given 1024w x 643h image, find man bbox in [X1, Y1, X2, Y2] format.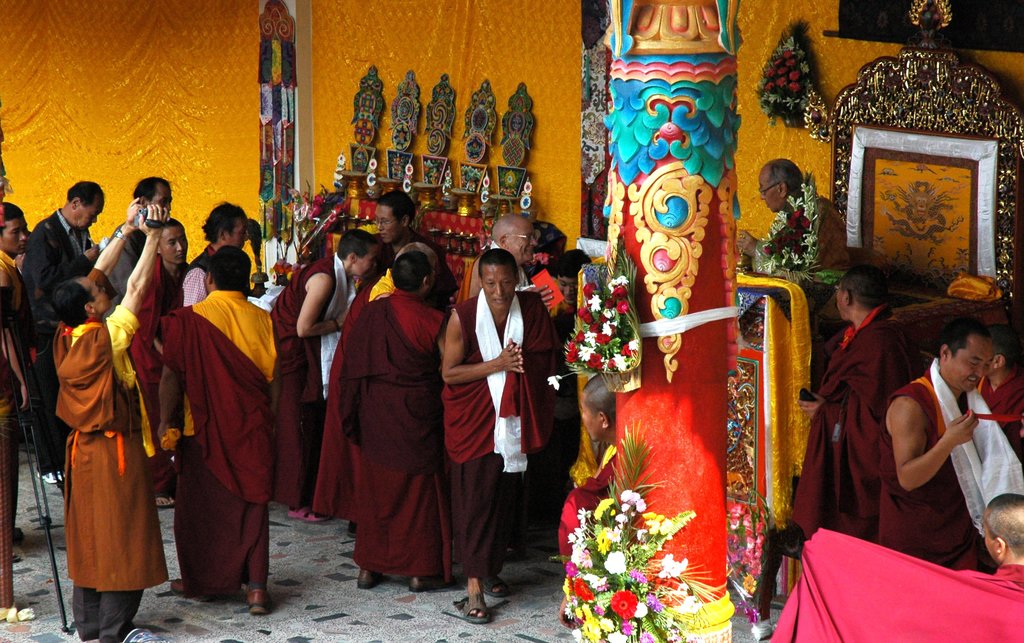
[732, 157, 850, 387].
